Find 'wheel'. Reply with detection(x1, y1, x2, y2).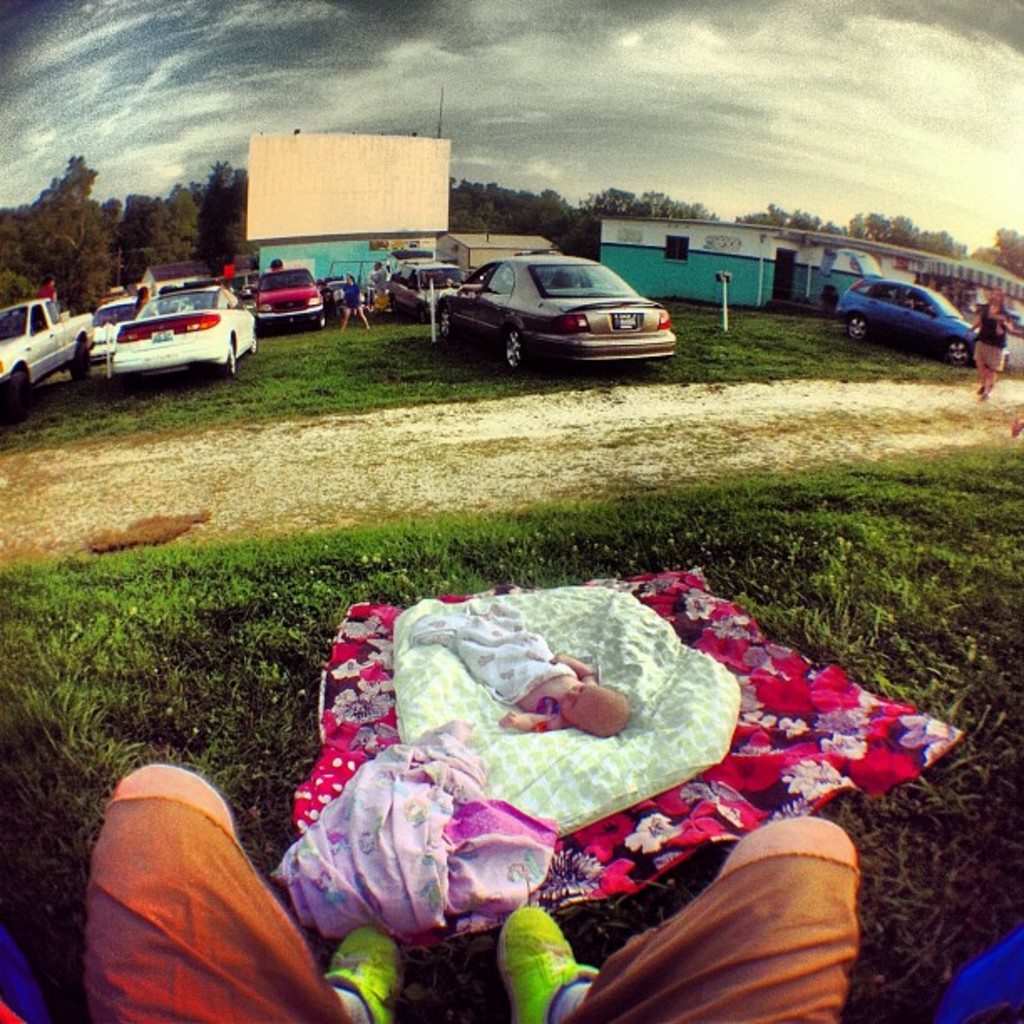
detection(845, 311, 872, 341).
